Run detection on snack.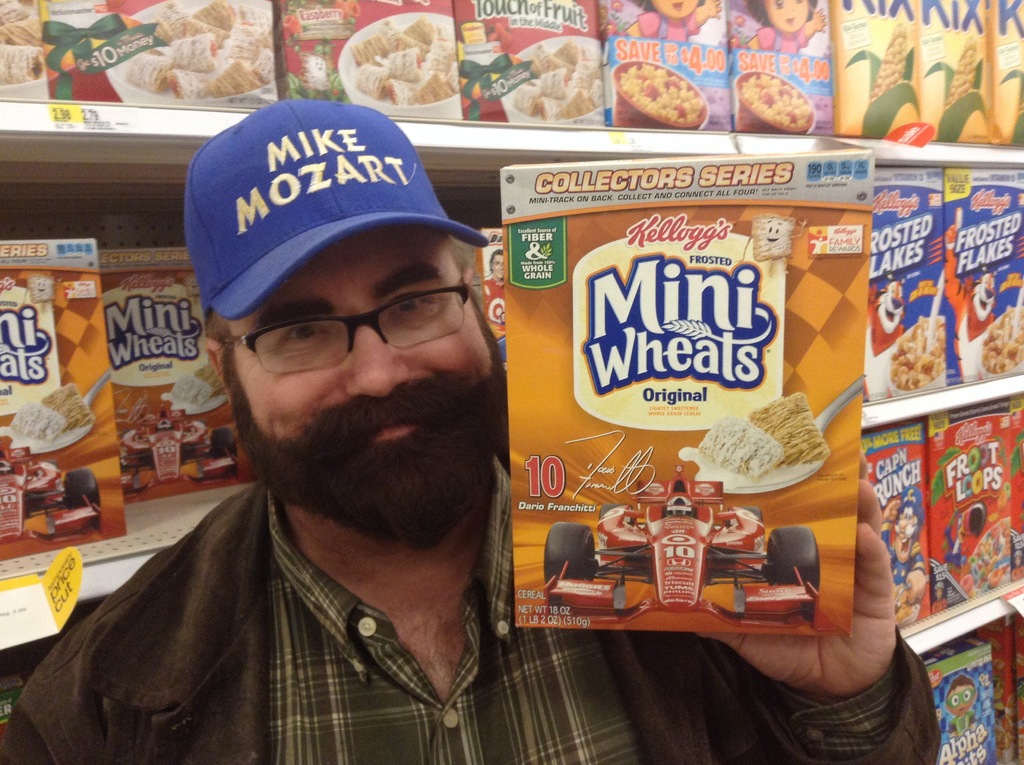
Result: crop(737, 68, 814, 124).
